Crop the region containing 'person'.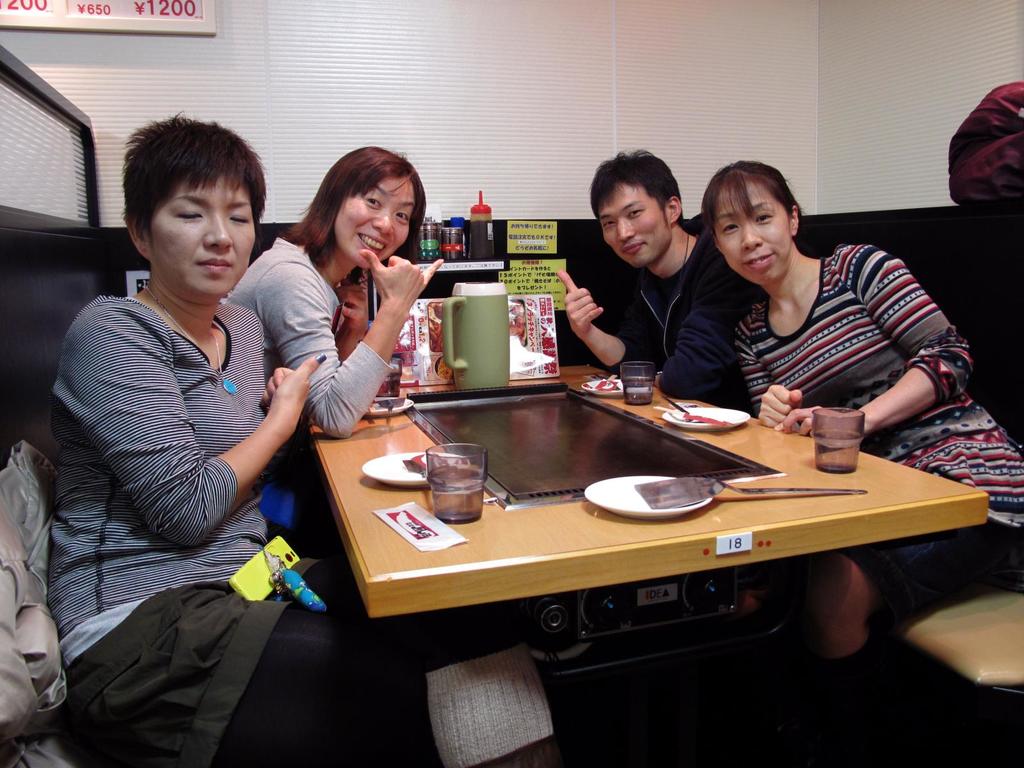
Crop region: [left=47, top=112, right=564, bottom=767].
